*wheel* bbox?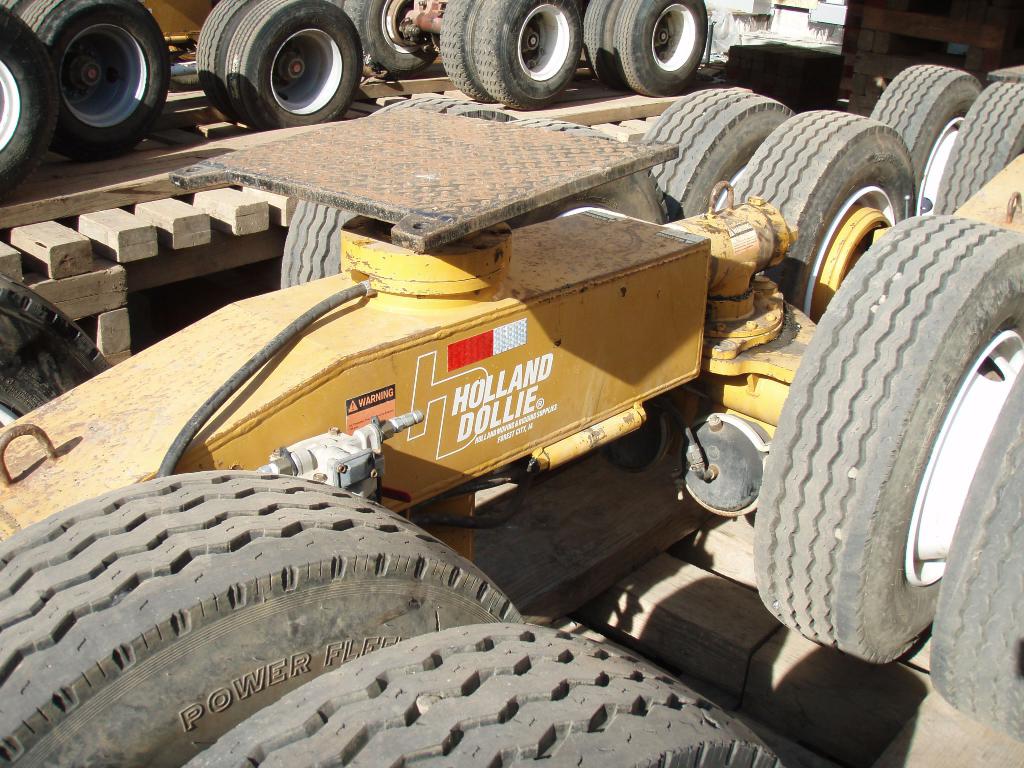
503,113,664,232
